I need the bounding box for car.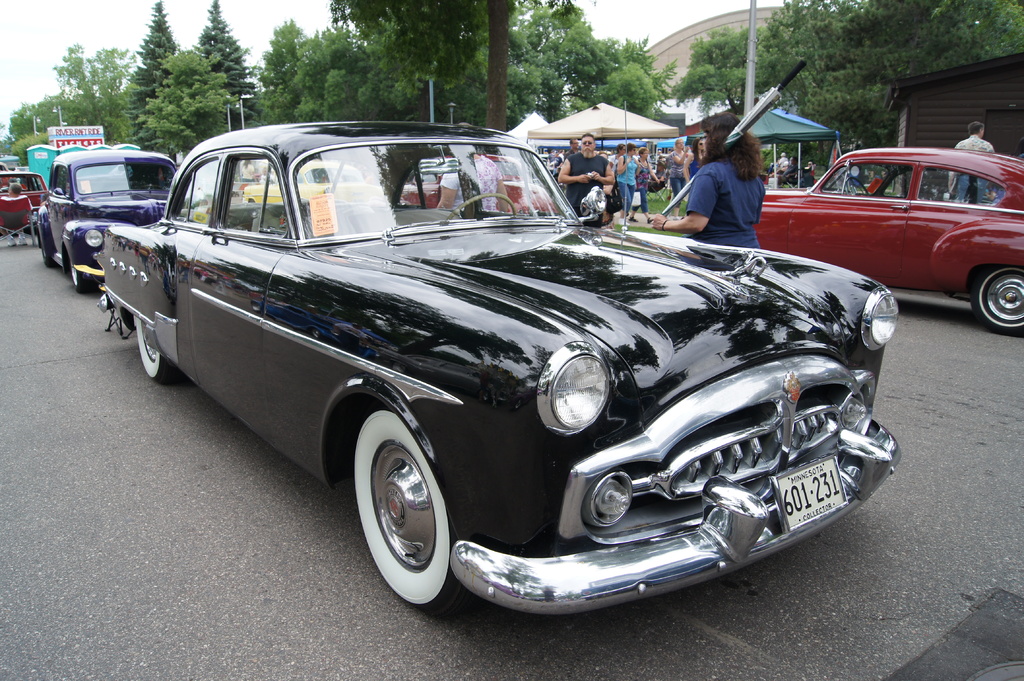
Here it is: 0 164 58 228.
